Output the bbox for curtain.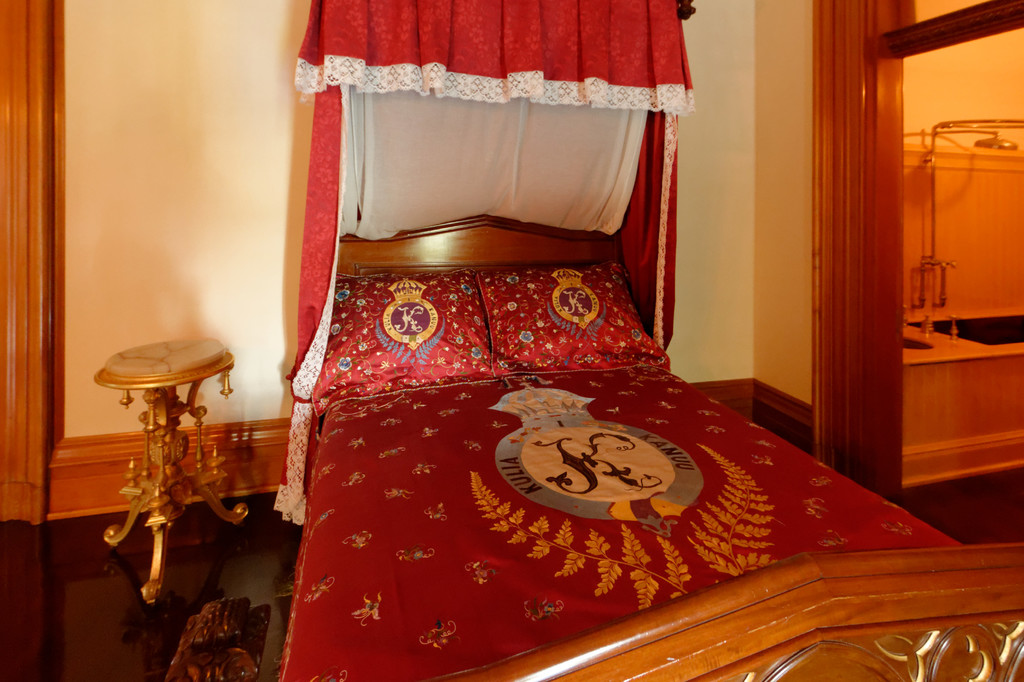
<box>767,9,941,522</box>.
